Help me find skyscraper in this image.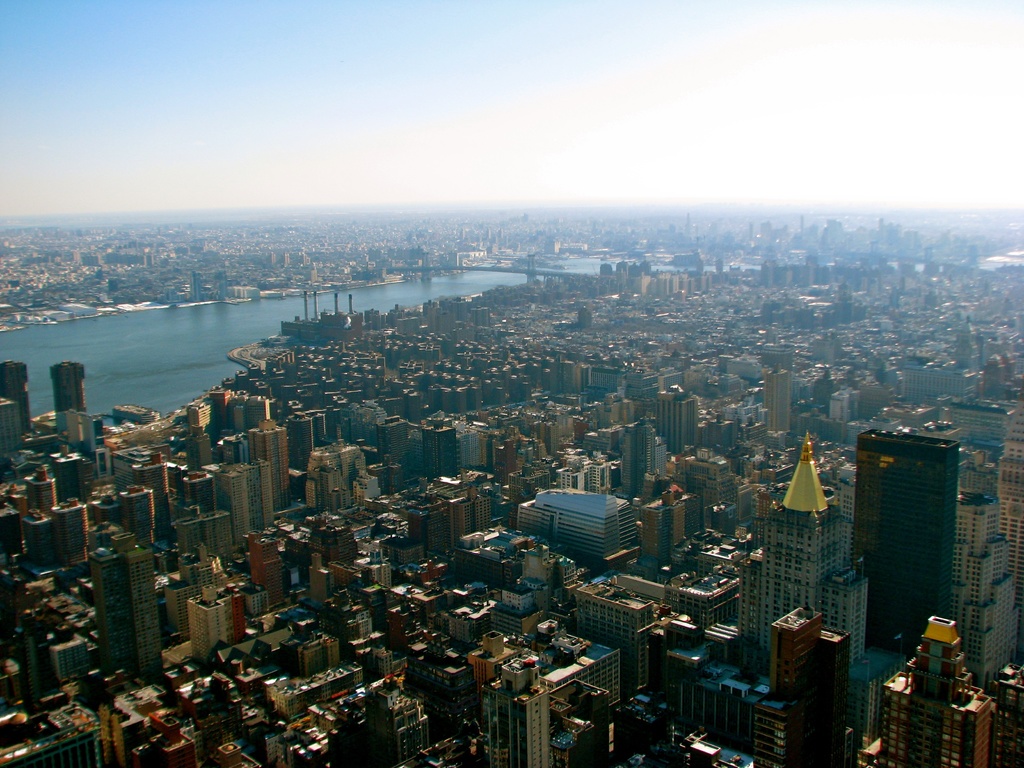
Found it: left=909, top=364, right=976, bottom=401.
